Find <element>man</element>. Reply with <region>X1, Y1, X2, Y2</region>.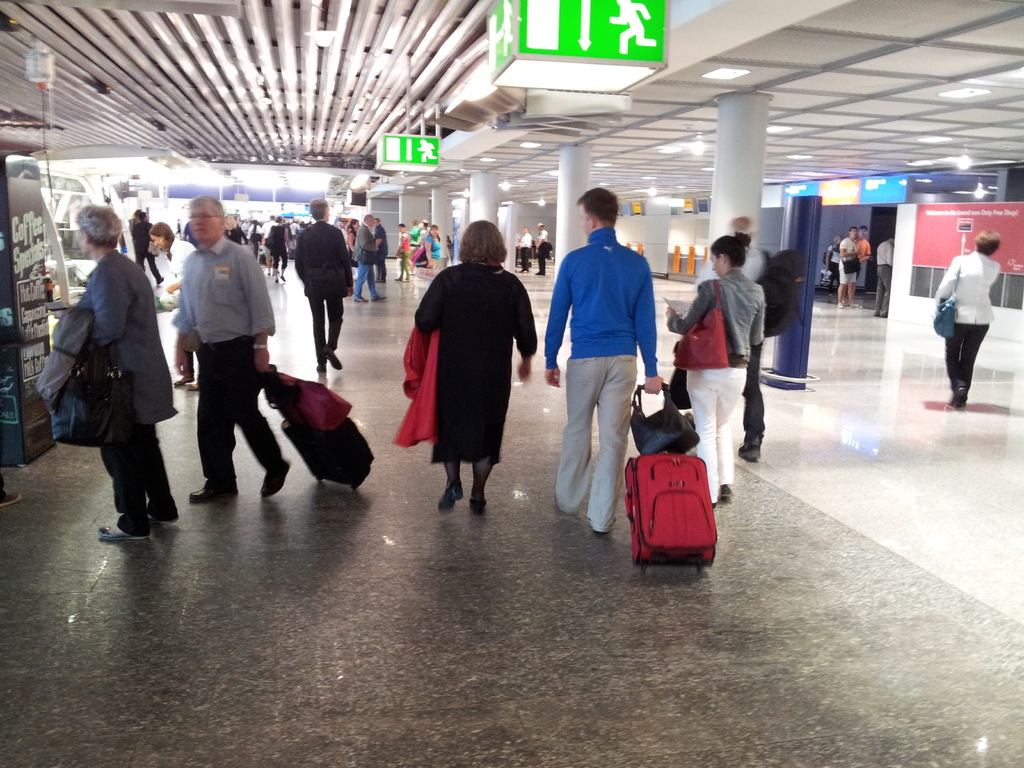
<region>166, 196, 293, 503</region>.
